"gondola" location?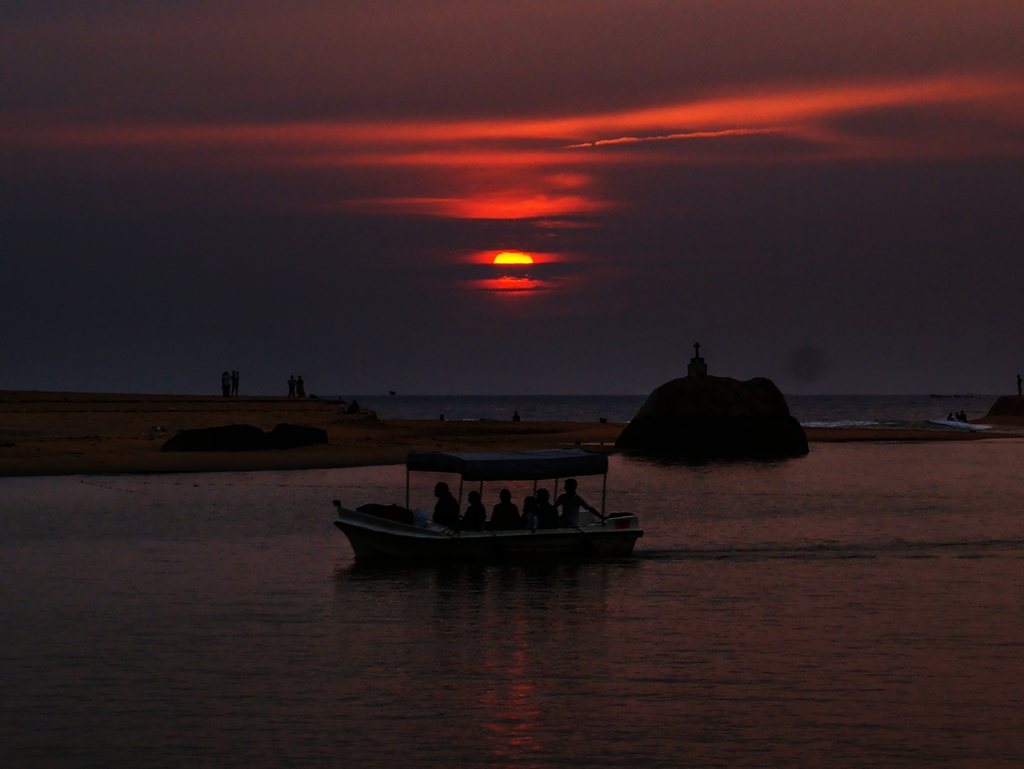
bbox(326, 459, 650, 574)
